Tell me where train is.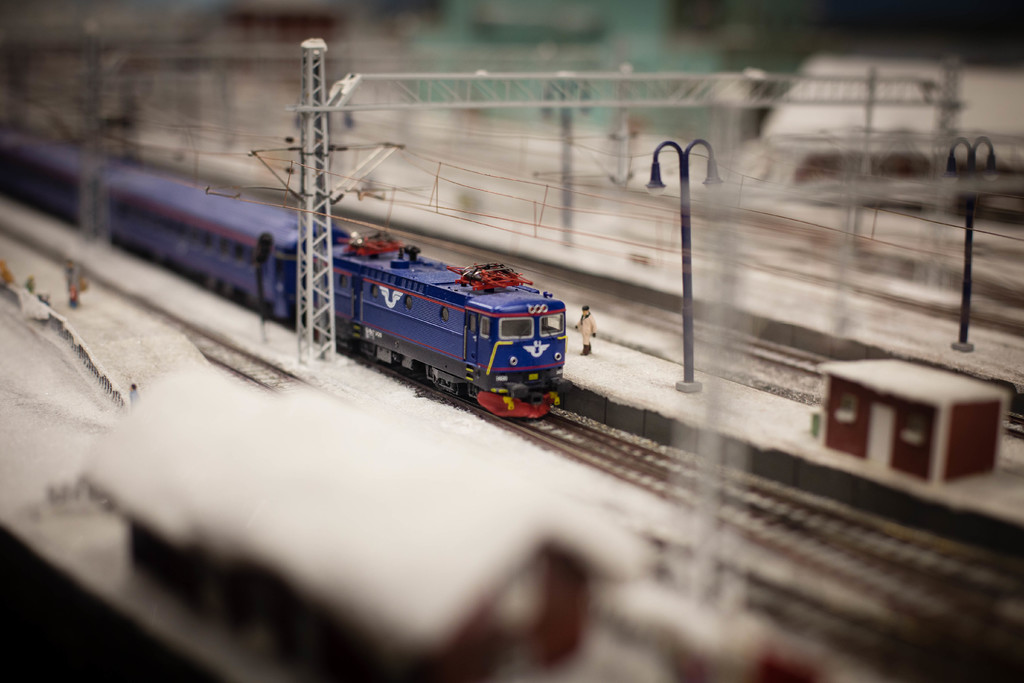
train is at 0:129:566:418.
